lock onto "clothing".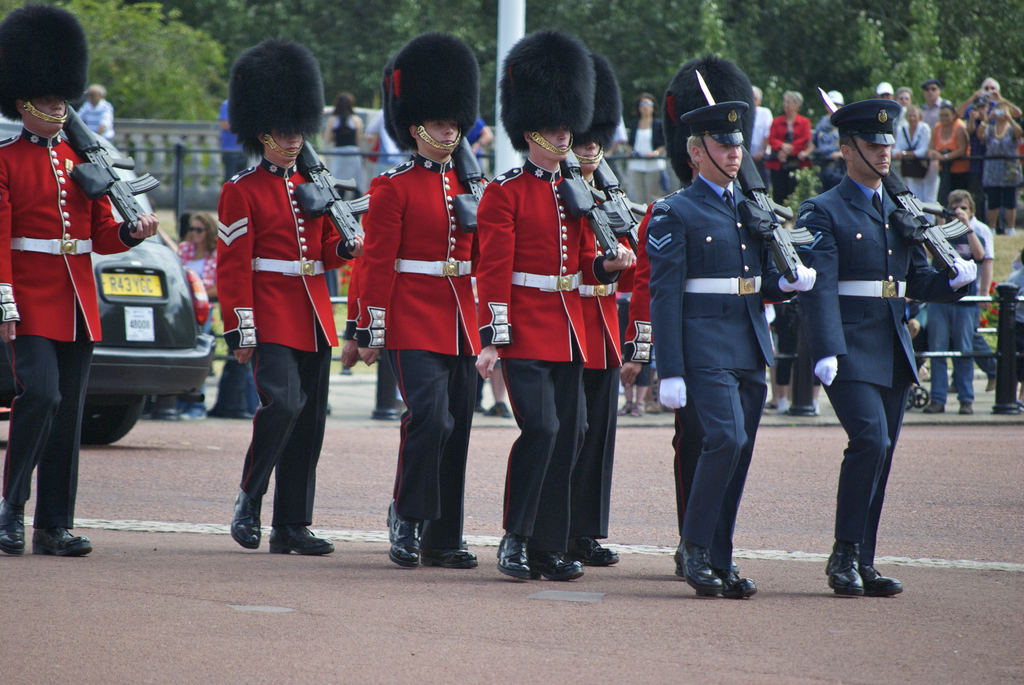
Locked: [364,105,403,184].
